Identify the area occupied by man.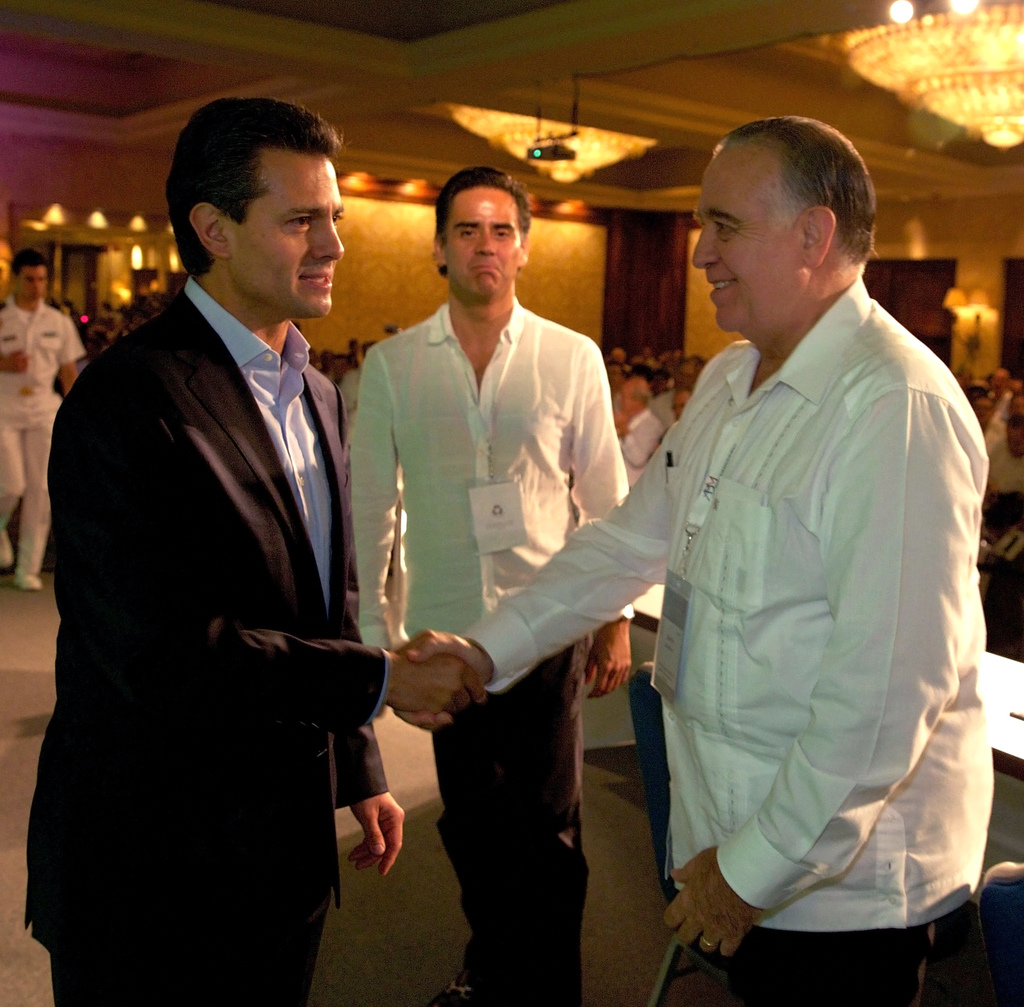
Area: [35,70,434,1001].
